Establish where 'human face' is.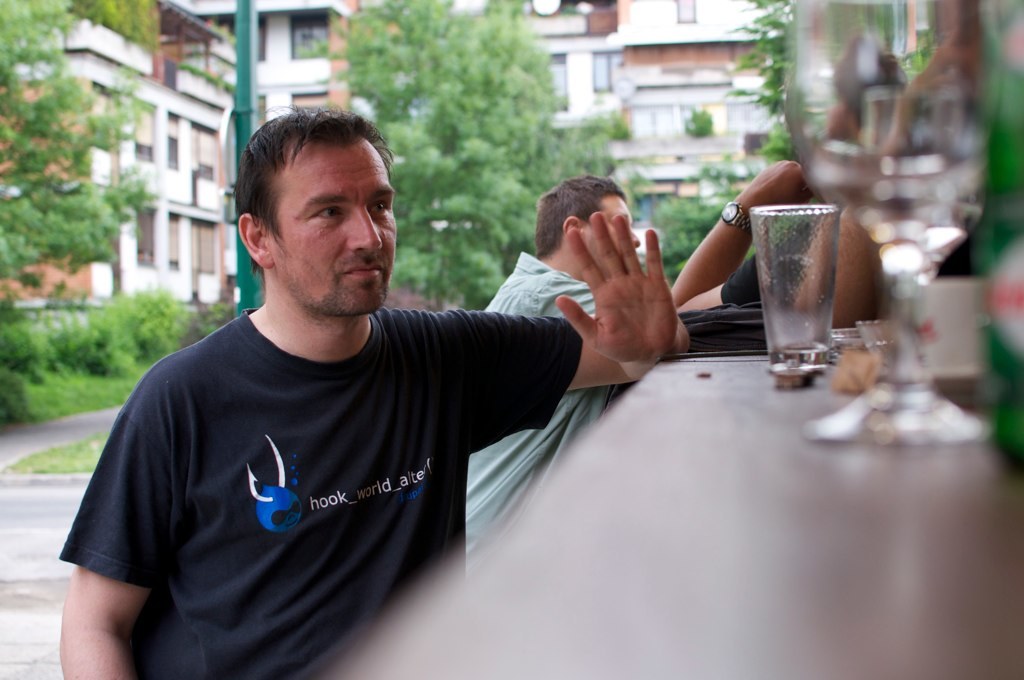
Established at x1=580, y1=196, x2=641, y2=263.
